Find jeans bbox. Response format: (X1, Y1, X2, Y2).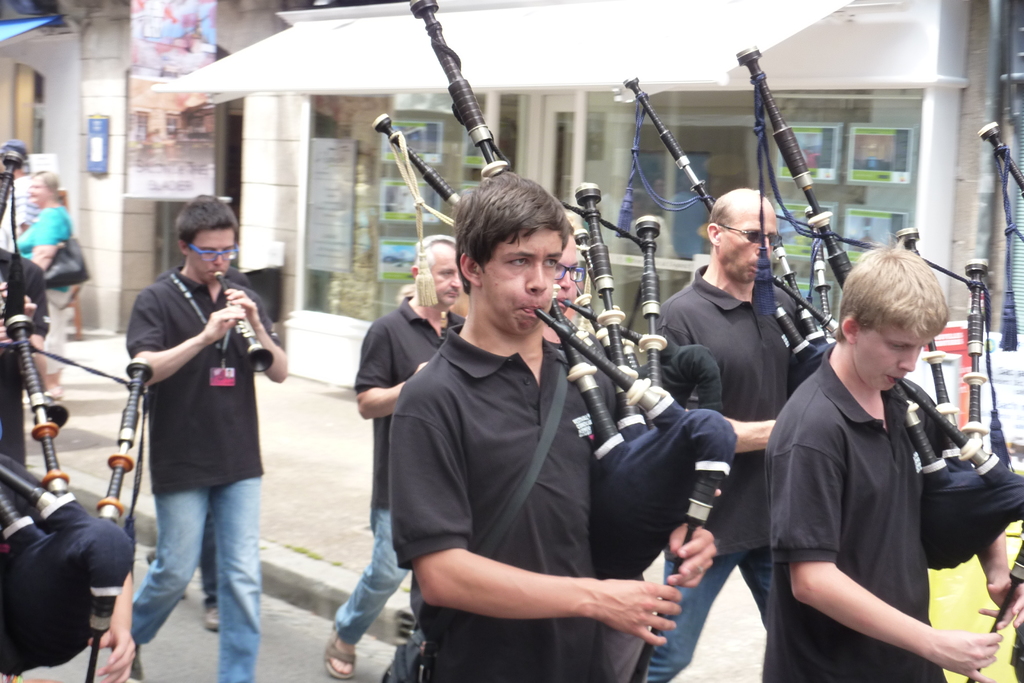
(334, 507, 408, 648).
